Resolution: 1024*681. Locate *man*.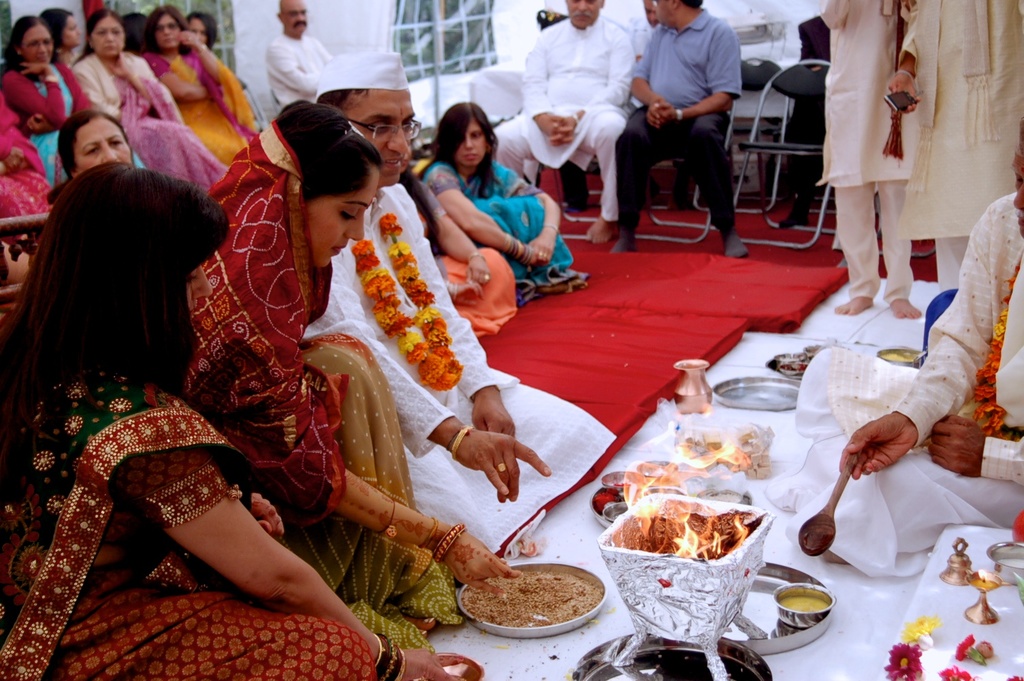
<box>312,48,617,556</box>.
